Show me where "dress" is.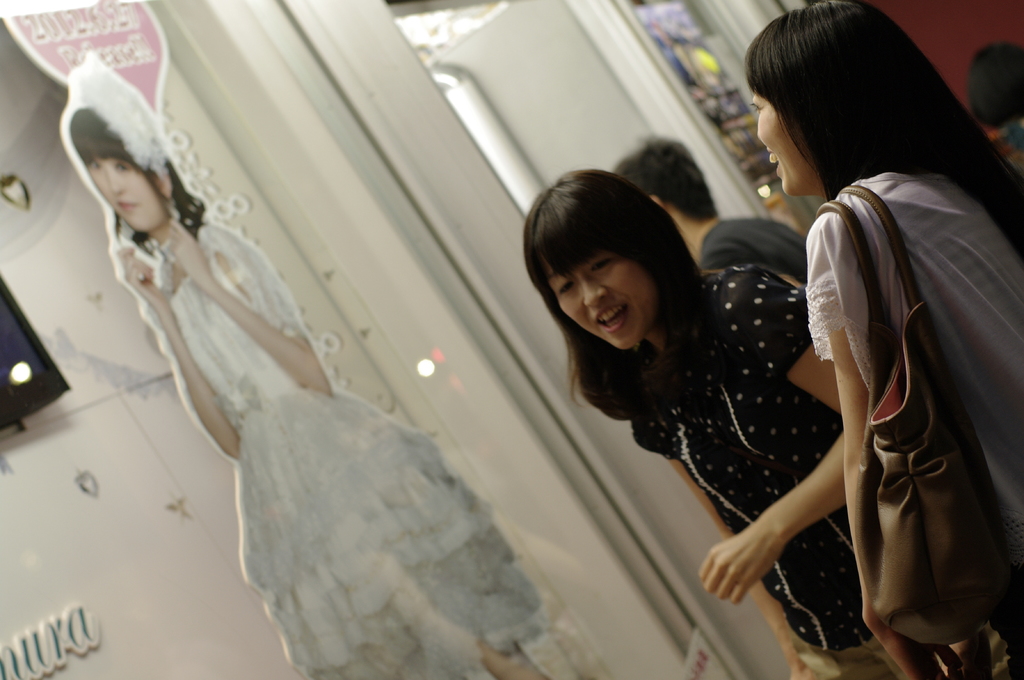
"dress" is at {"x1": 140, "y1": 228, "x2": 547, "y2": 679}.
